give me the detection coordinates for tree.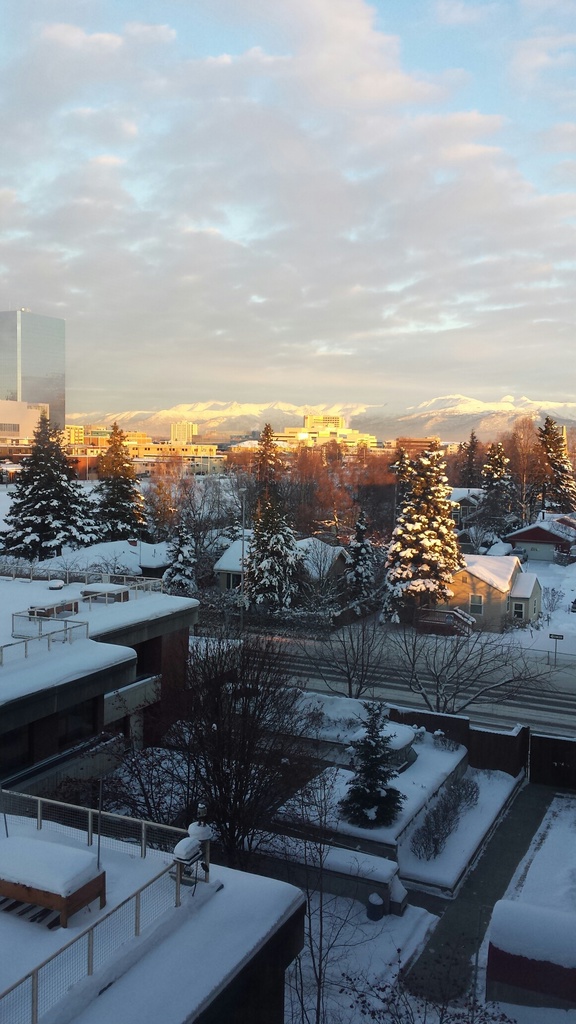
region(159, 485, 228, 595).
